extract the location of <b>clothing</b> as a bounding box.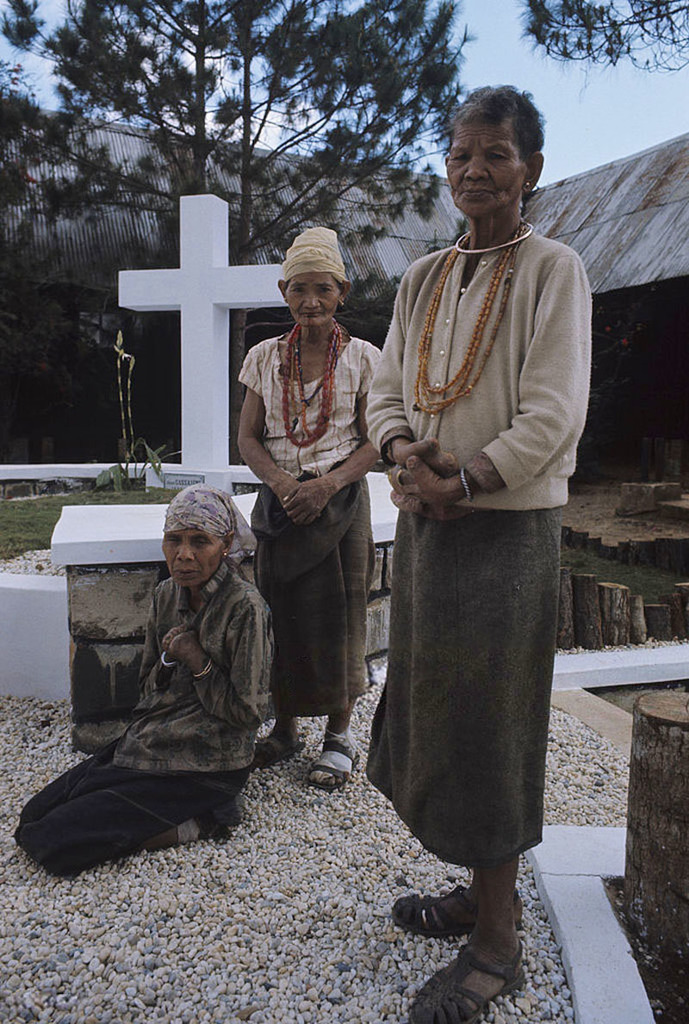
18:483:276:884.
